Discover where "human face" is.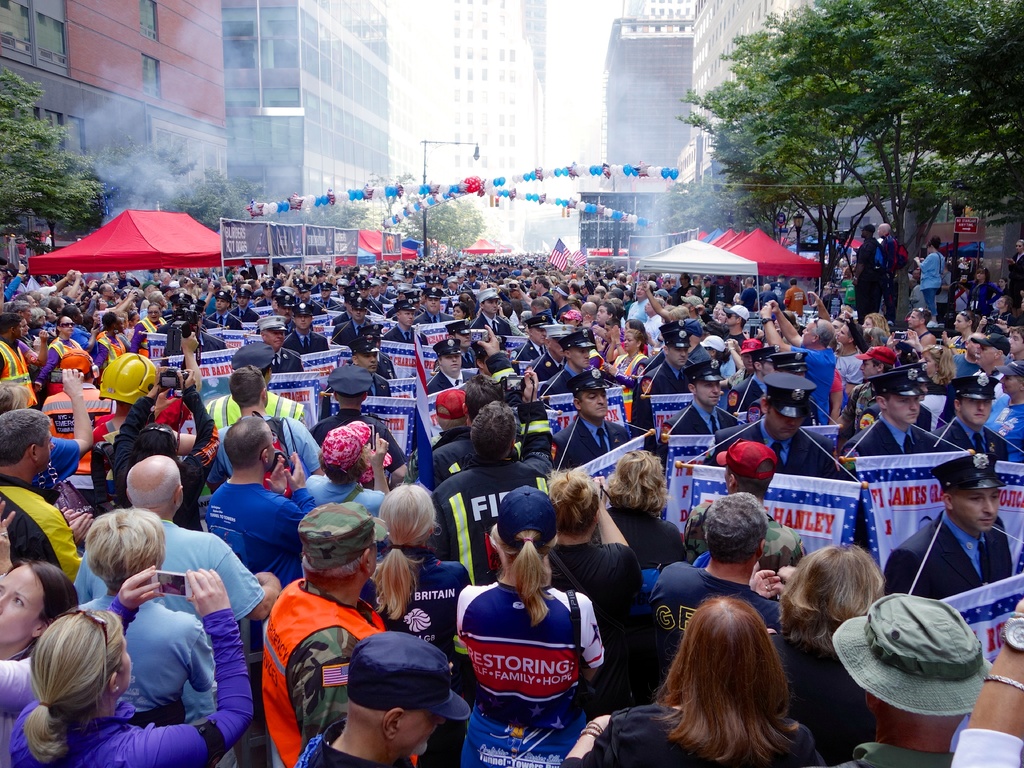
Discovered at box(696, 377, 719, 402).
